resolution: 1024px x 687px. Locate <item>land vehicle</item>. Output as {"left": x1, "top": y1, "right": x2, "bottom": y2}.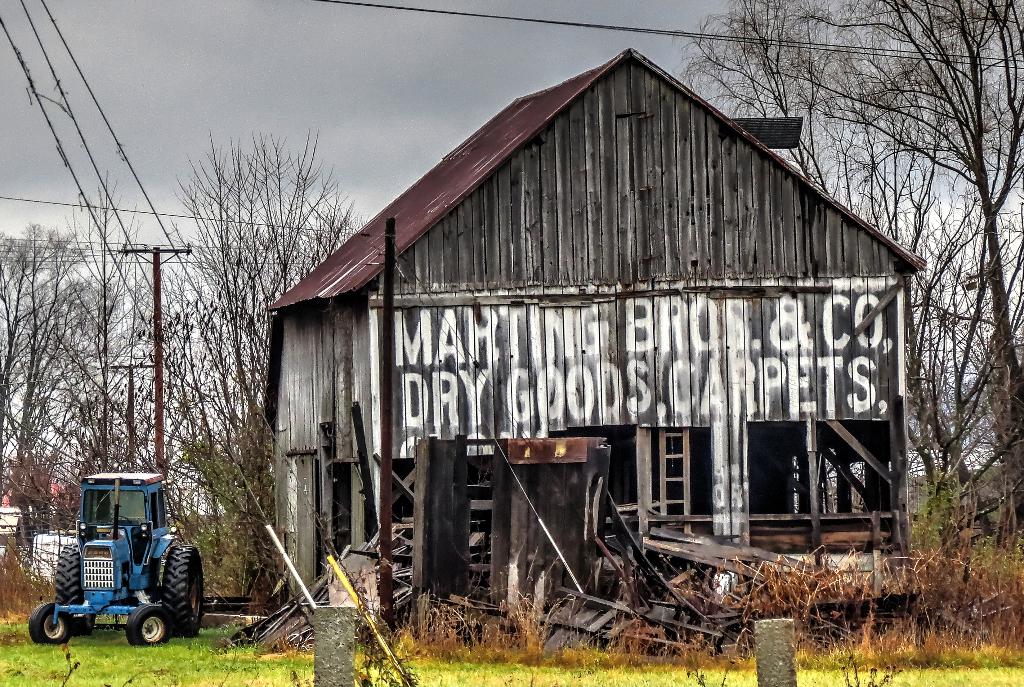
{"left": 47, "top": 471, "right": 196, "bottom": 677}.
